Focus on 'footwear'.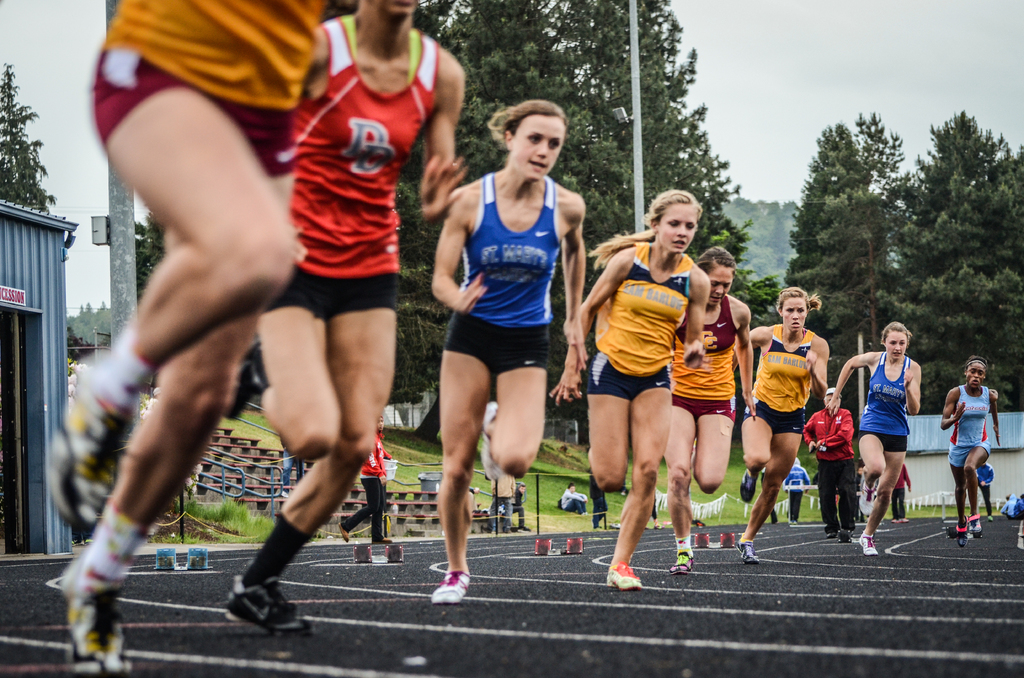
Focused at [987,512,993,523].
